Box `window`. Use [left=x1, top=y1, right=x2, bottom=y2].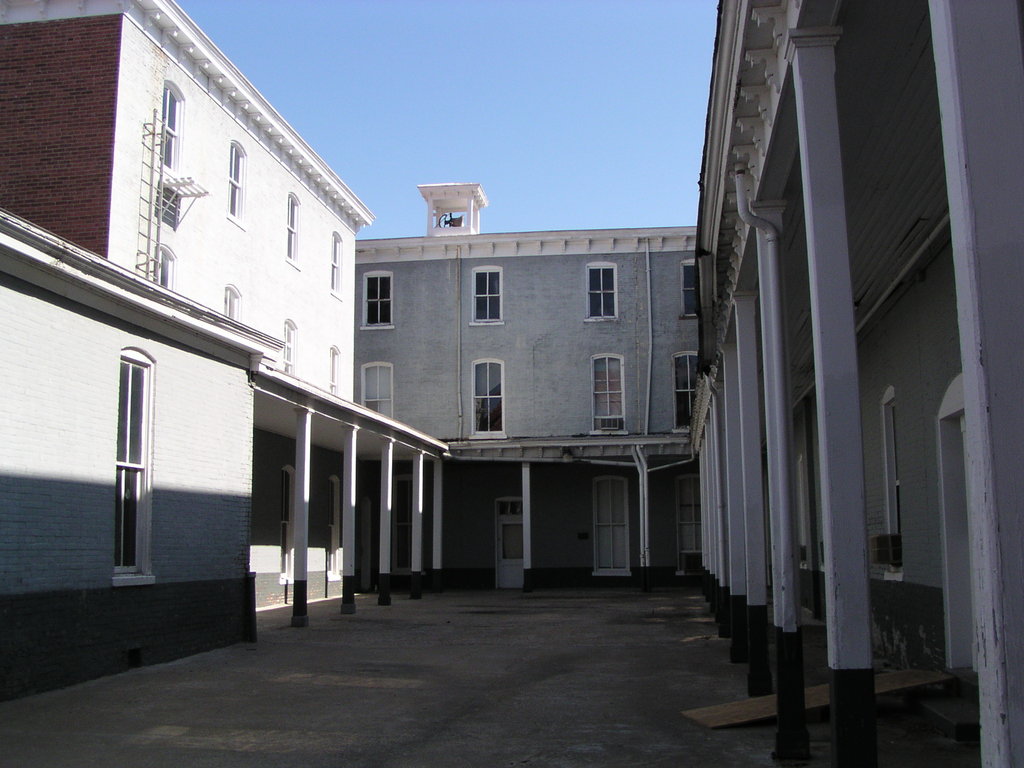
[left=150, top=245, right=177, bottom=289].
